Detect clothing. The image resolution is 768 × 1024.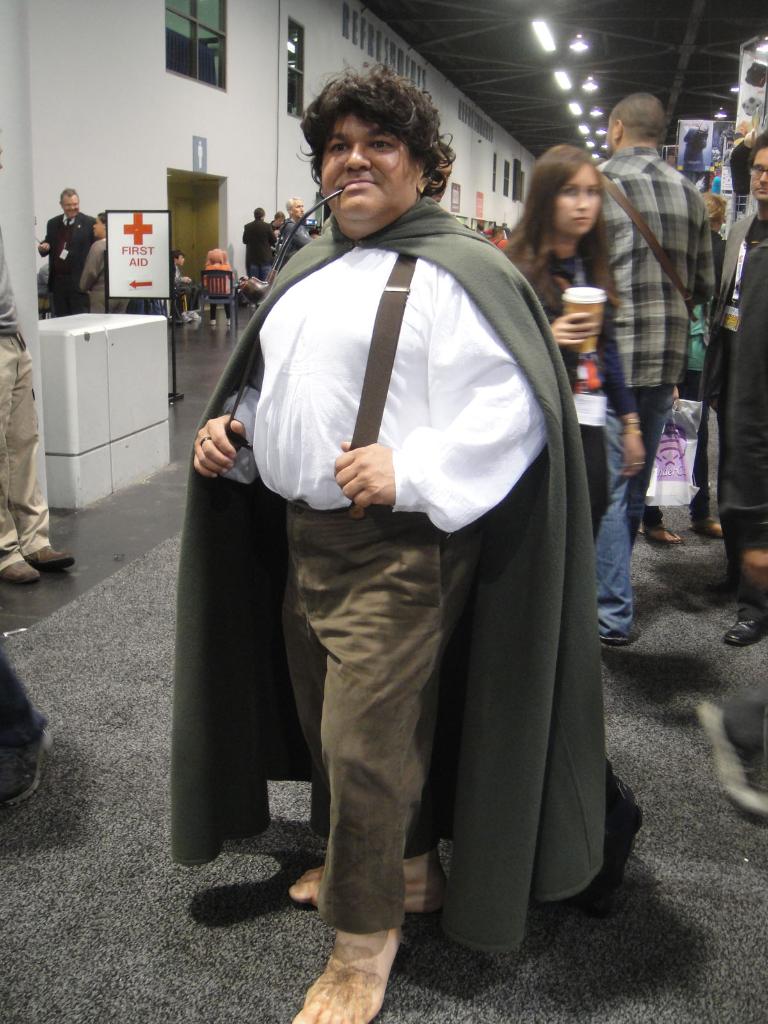
(x1=45, y1=207, x2=100, y2=312).
